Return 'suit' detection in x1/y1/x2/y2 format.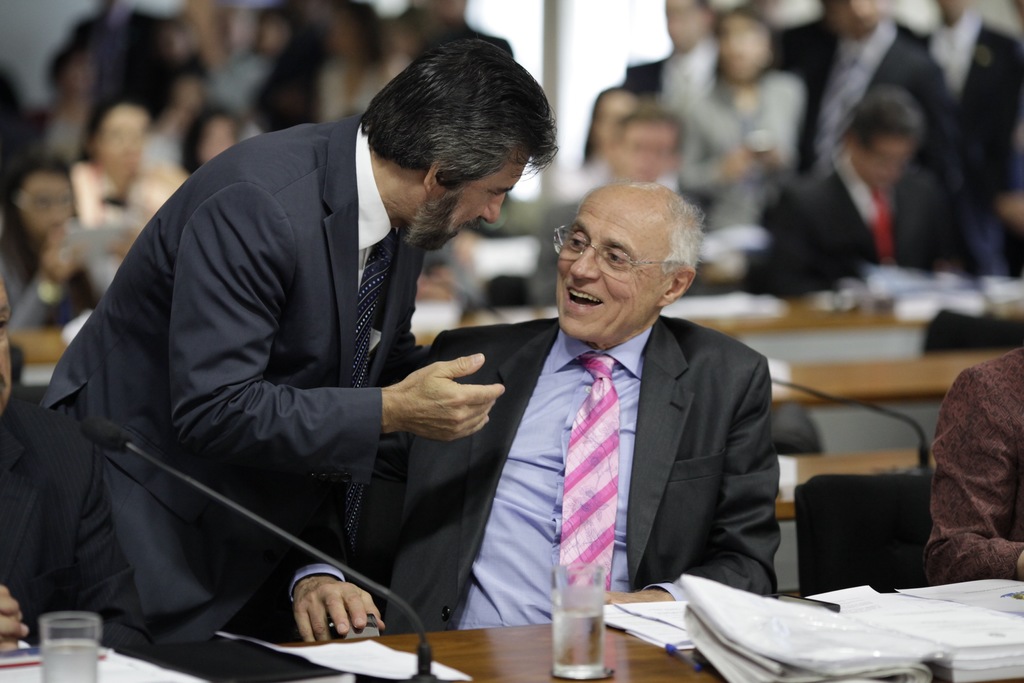
771/17/964/177.
